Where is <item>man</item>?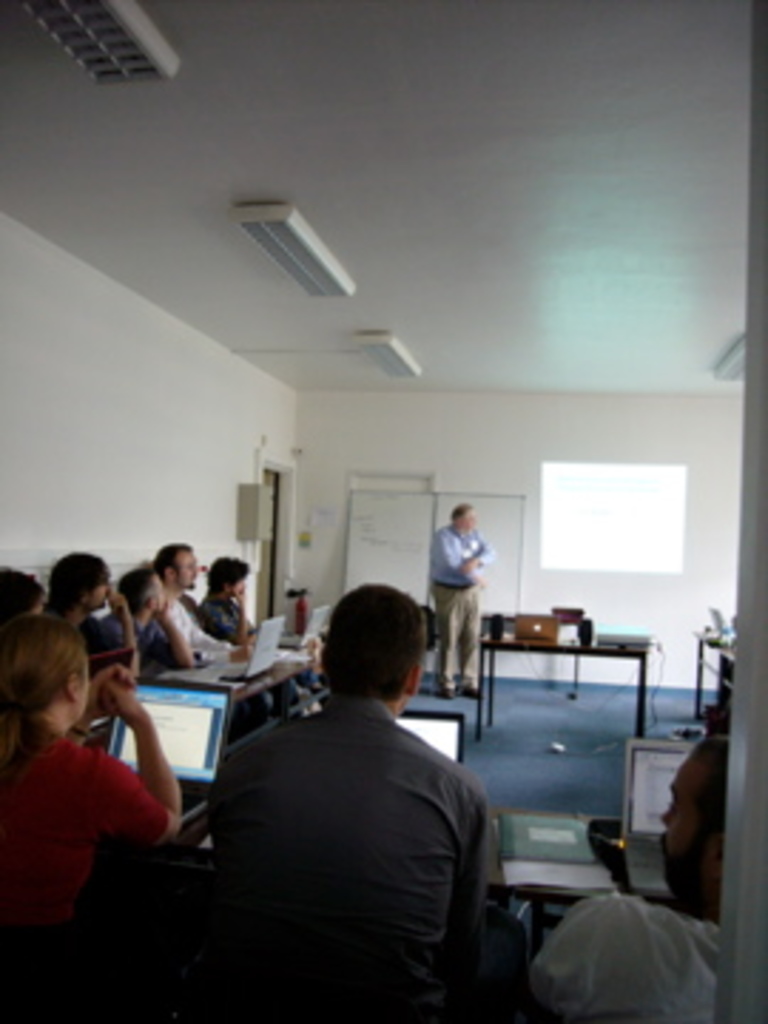
[left=174, top=580, right=523, bottom=998].
